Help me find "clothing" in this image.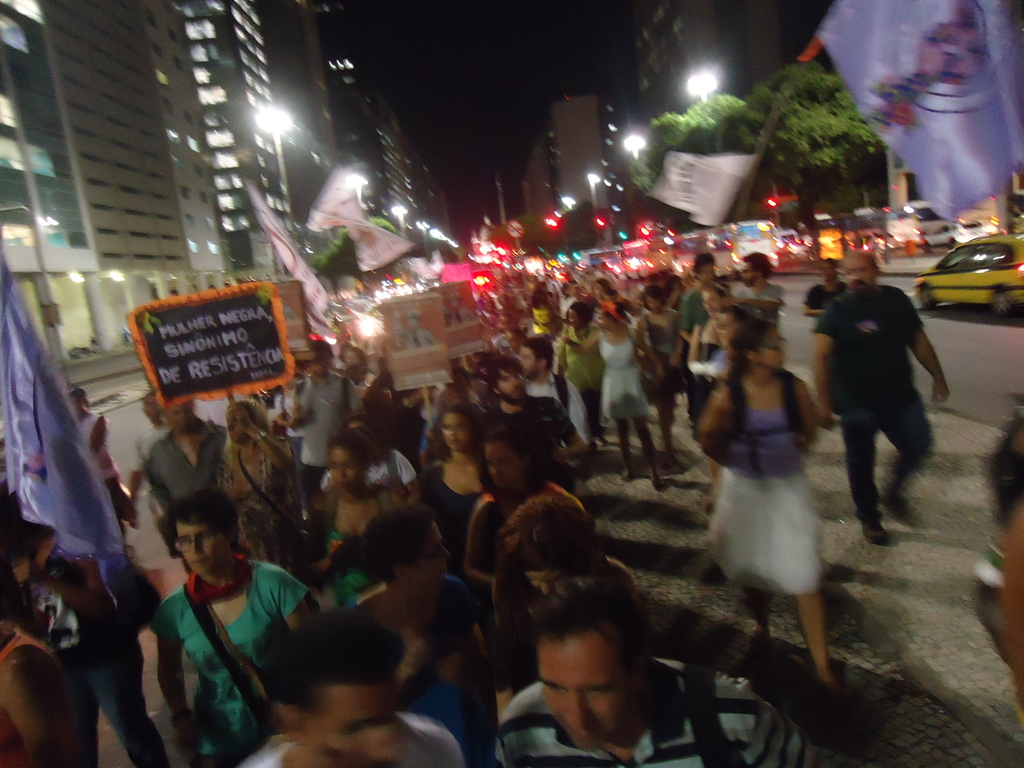
Found it: bbox=(816, 295, 923, 504).
